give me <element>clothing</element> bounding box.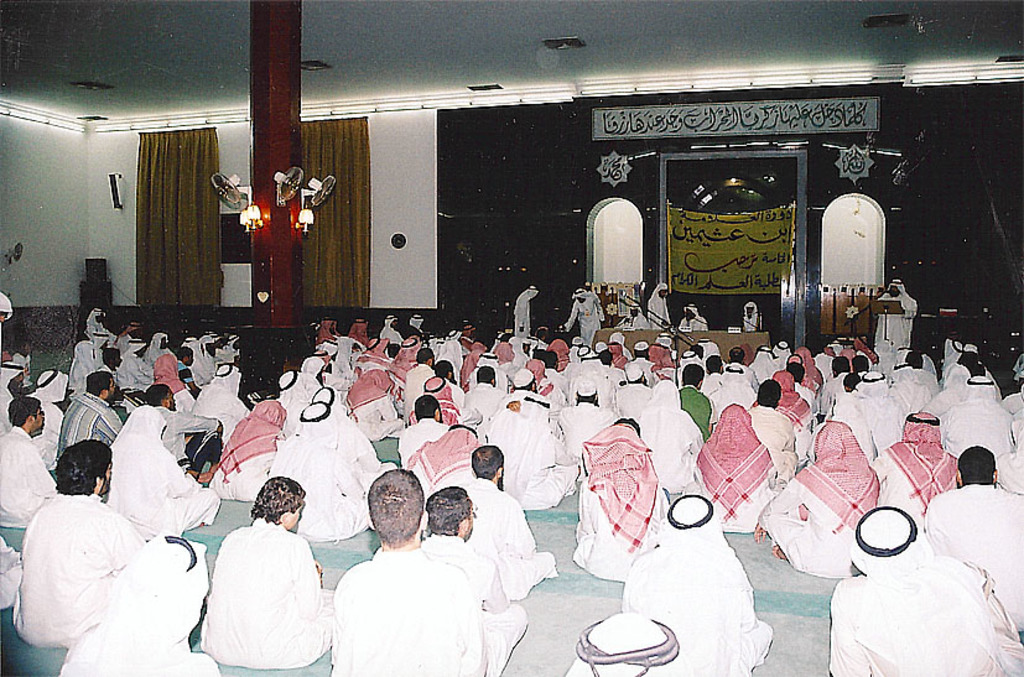
(left=120, top=334, right=151, bottom=391).
